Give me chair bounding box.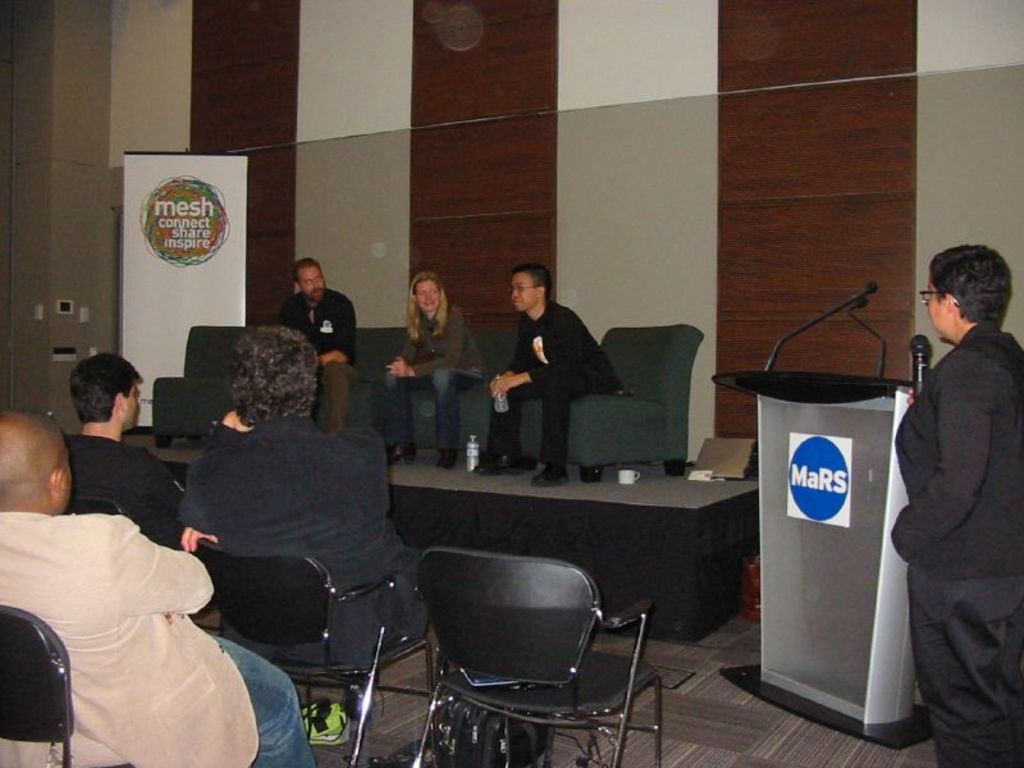
<box>403,545,673,765</box>.
